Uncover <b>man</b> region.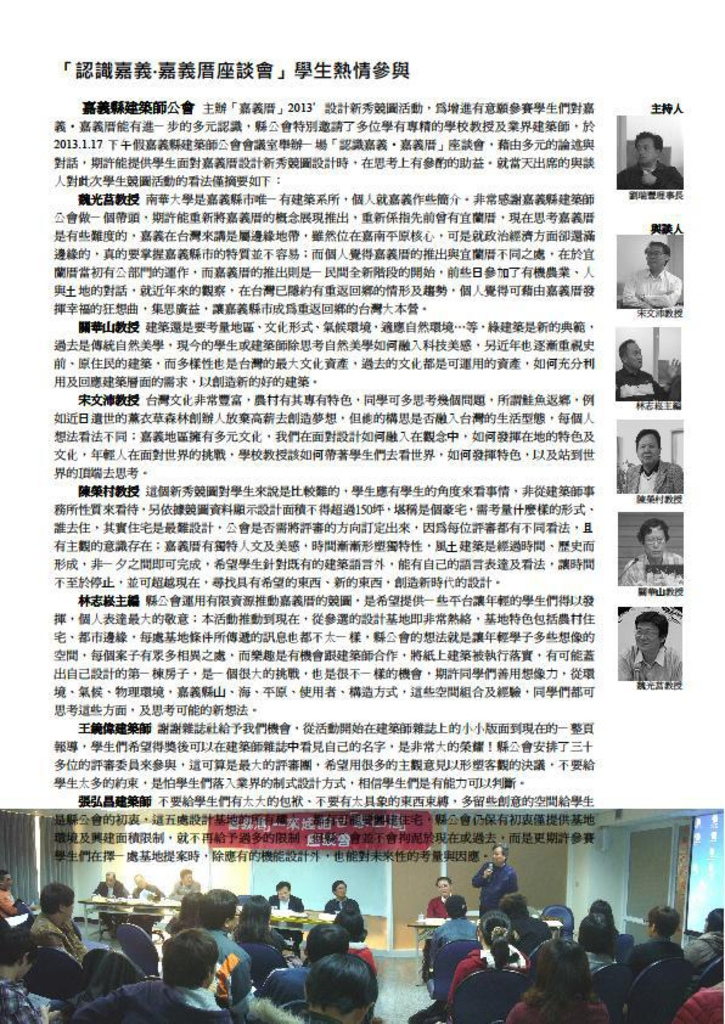
Uncovered: bbox=[0, 870, 36, 918].
